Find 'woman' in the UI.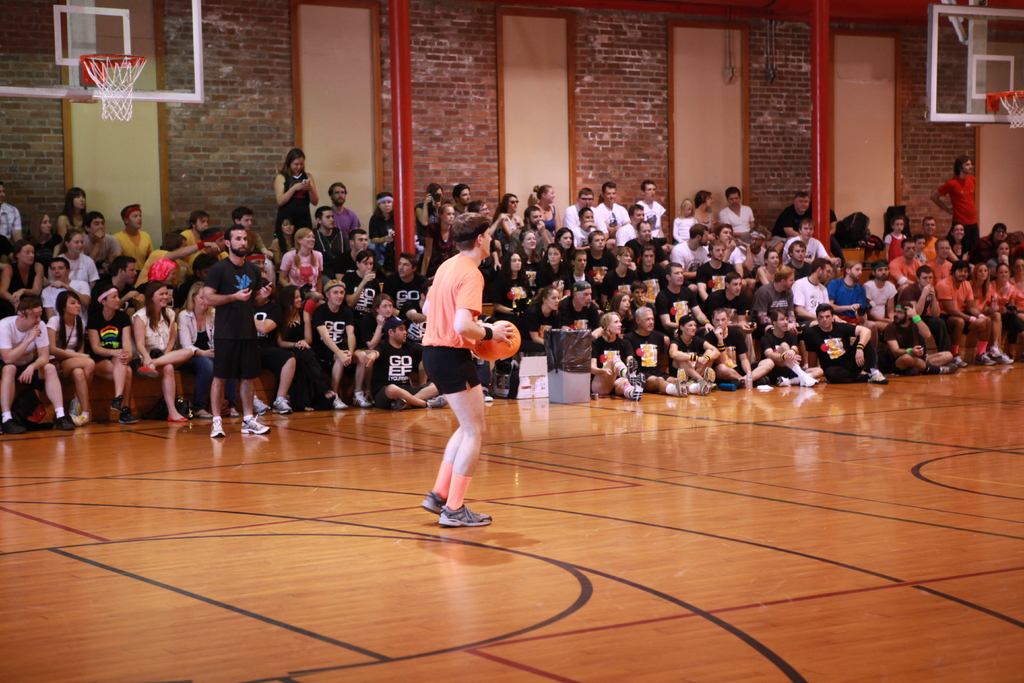
UI element at rect(420, 202, 458, 275).
